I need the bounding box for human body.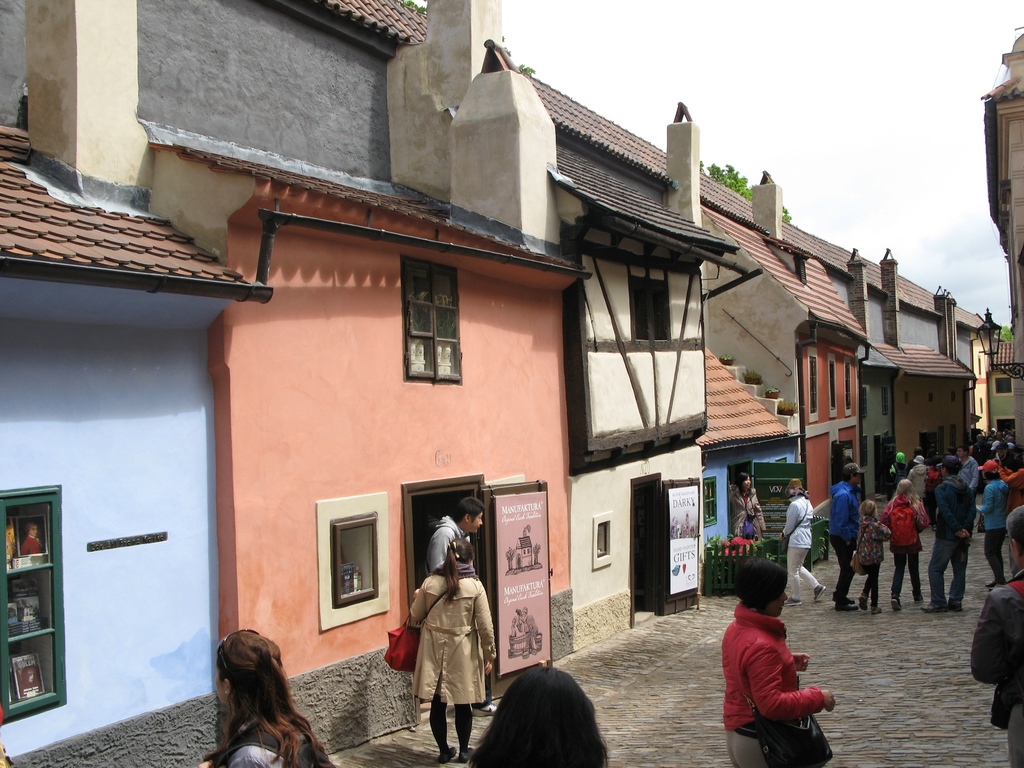
Here it is: <bbox>970, 508, 1023, 767</bbox>.
